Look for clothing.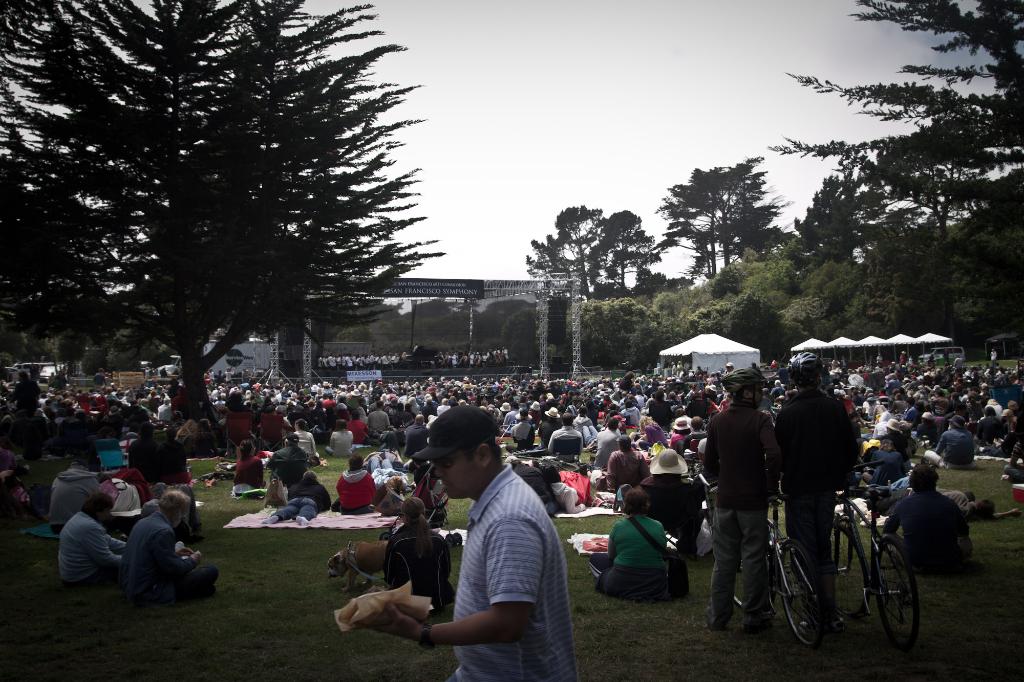
Found: box(271, 449, 307, 482).
